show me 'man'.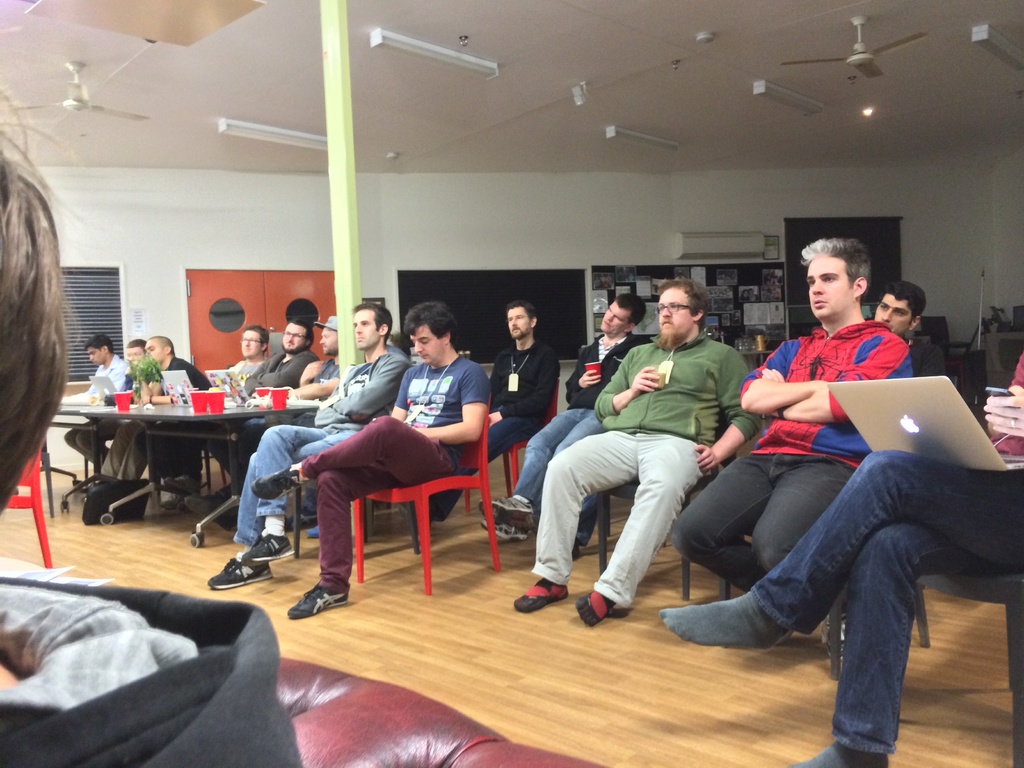
'man' is here: [689, 252, 986, 714].
